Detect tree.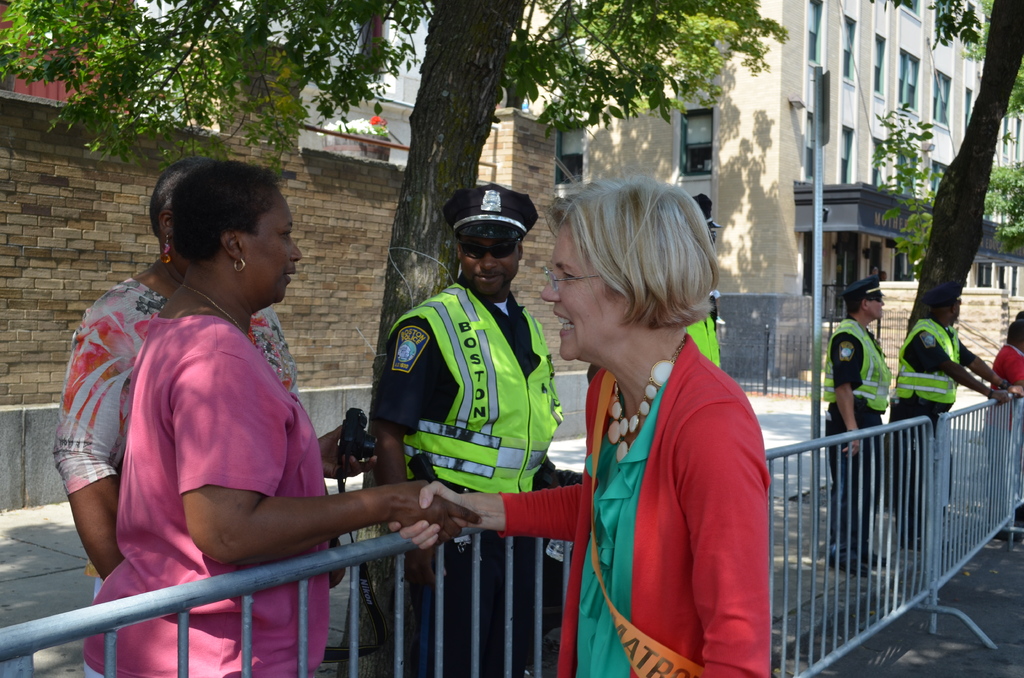
Detected at detection(0, 0, 786, 661).
